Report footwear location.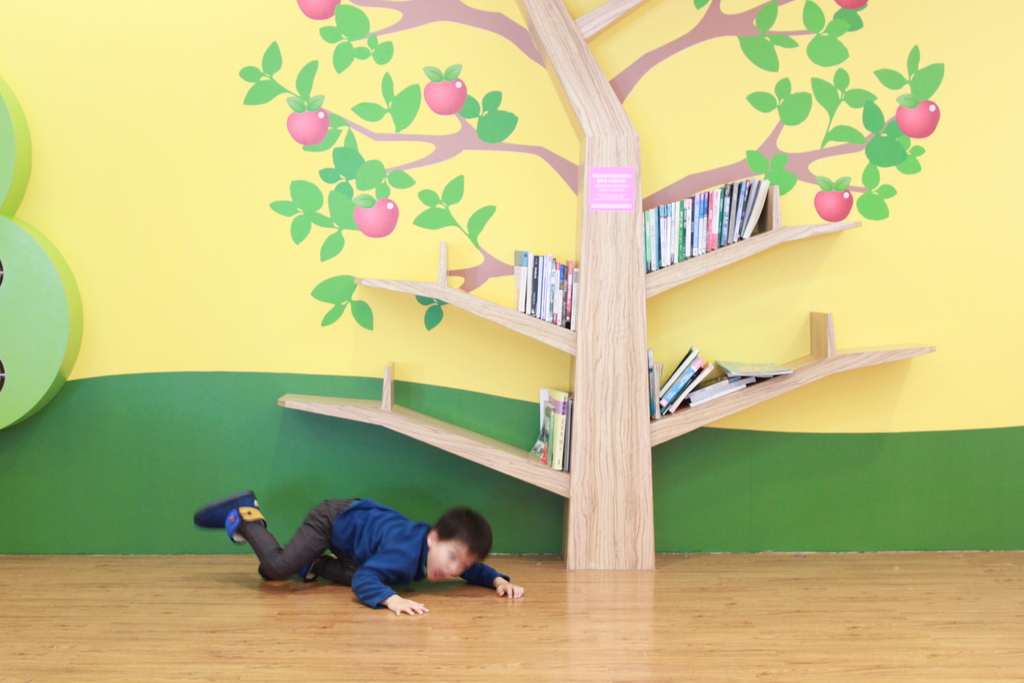
Report: <region>191, 488, 275, 541</region>.
